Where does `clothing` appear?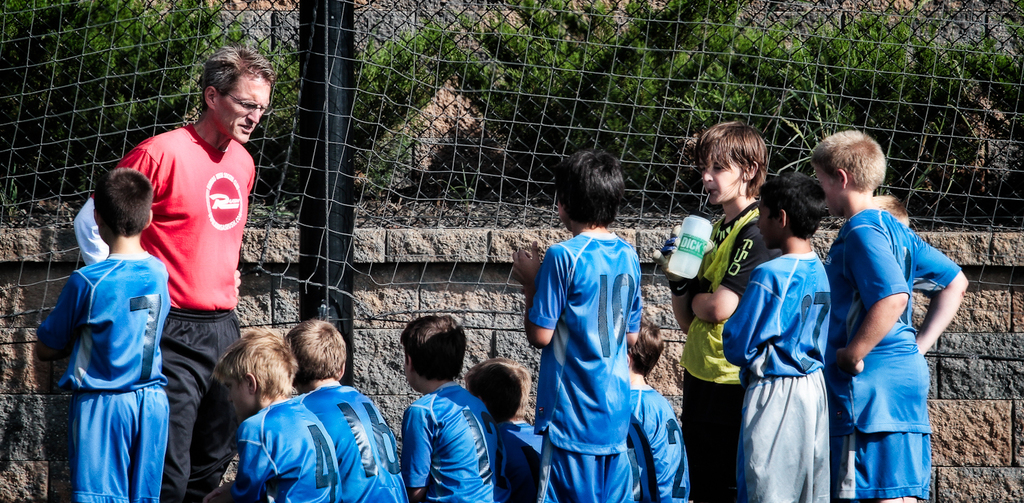
Appears at bbox=[249, 391, 328, 502].
